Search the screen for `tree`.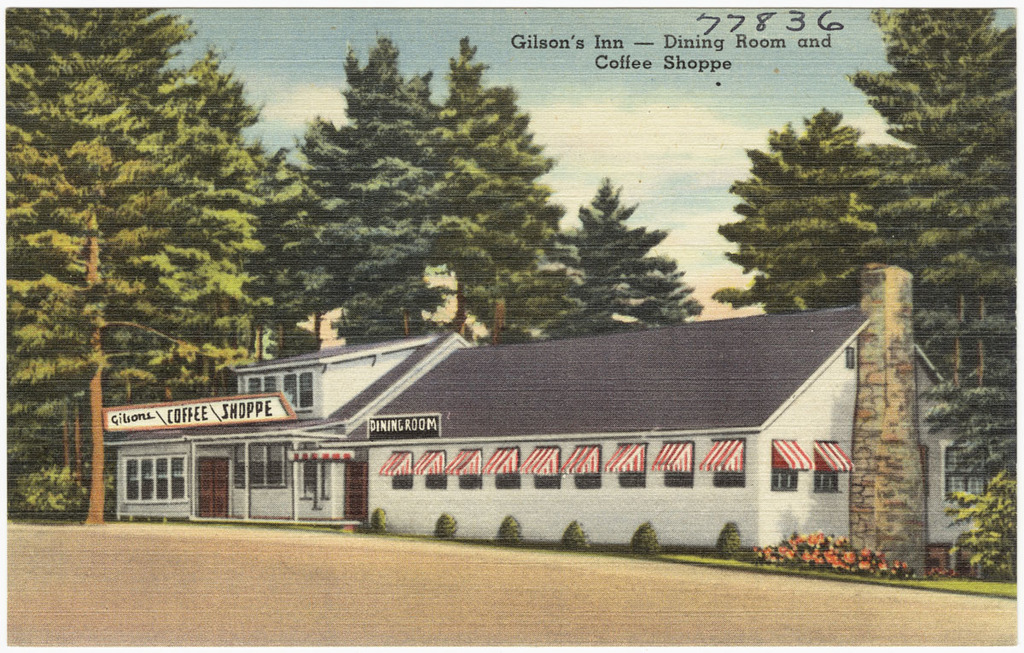
Found at rect(858, 0, 1022, 405).
